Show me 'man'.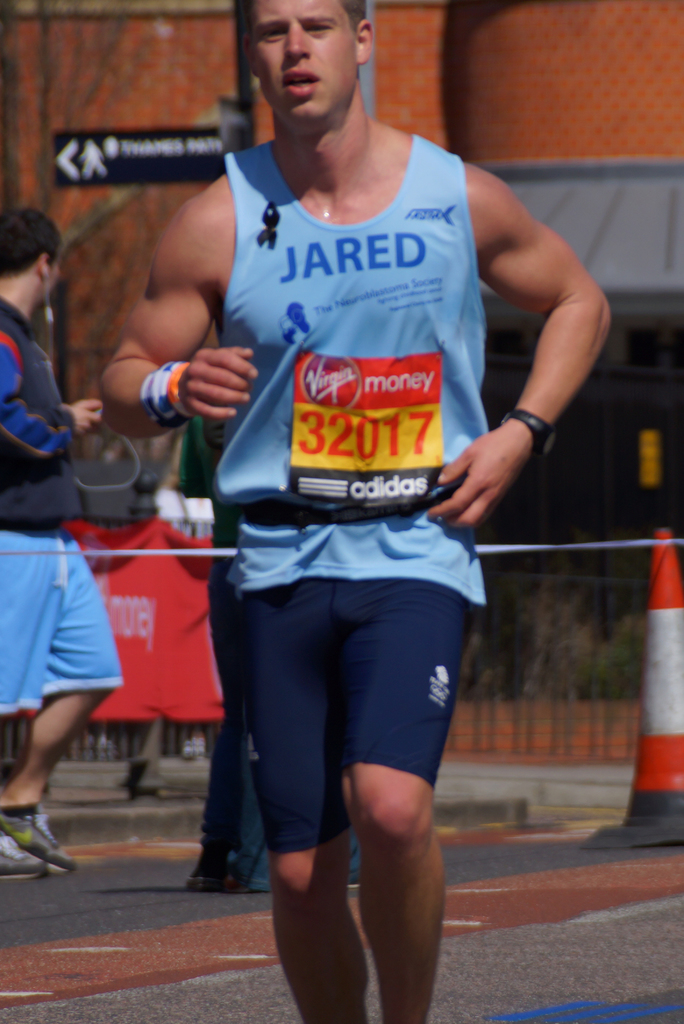
'man' is here: <region>134, 0, 579, 958</region>.
